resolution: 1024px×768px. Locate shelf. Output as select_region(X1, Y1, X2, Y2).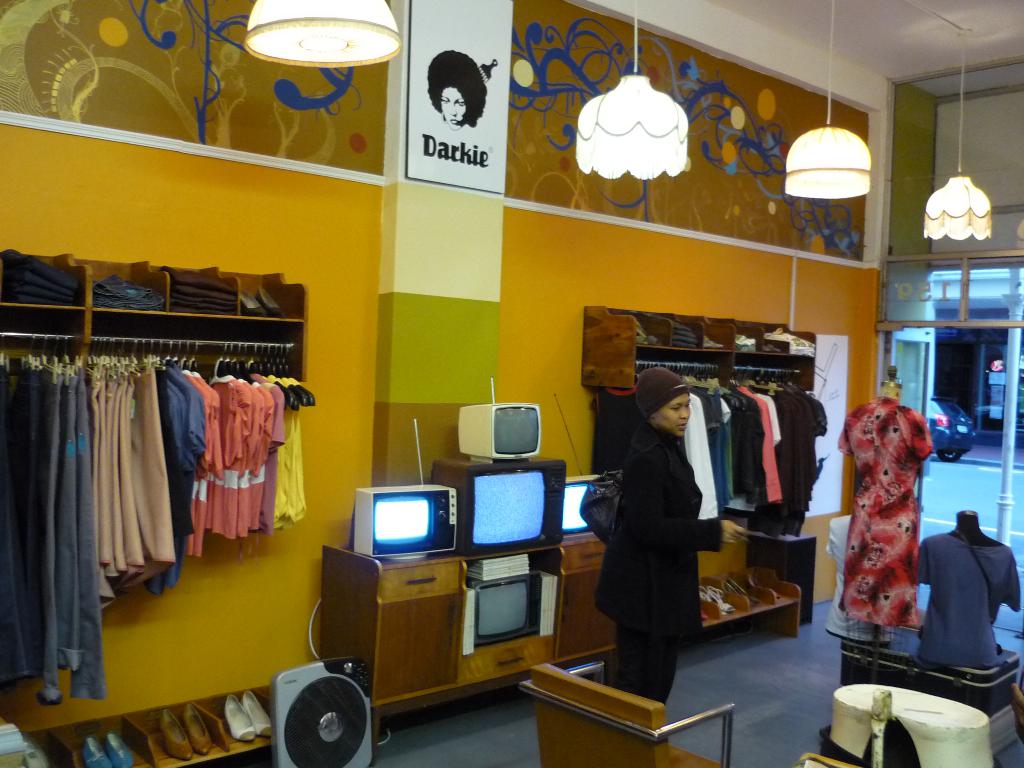
select_region(692, 319, 817, 355).
